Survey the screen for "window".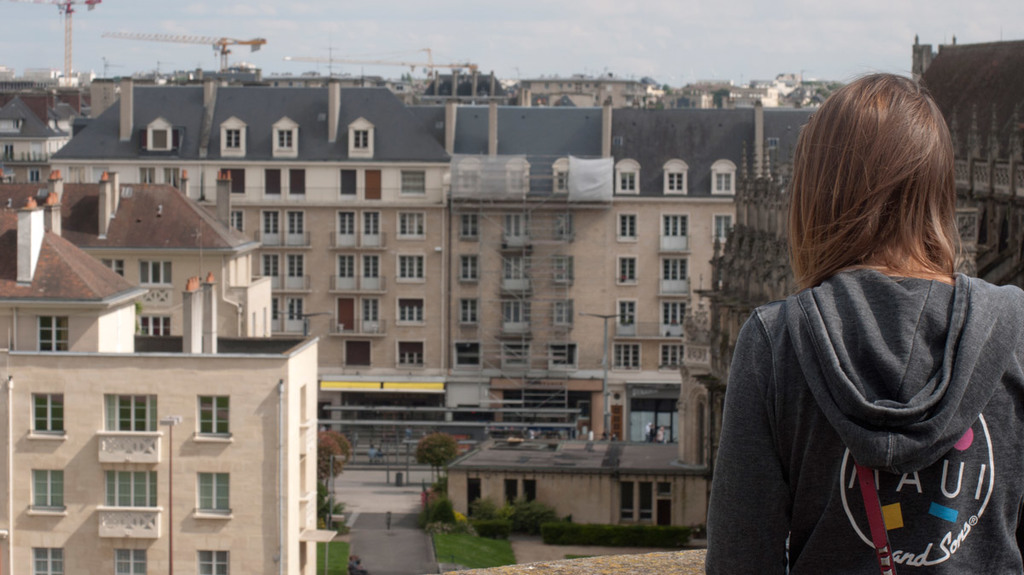
Survey found: <region>460, 214, 480, 241</region>.
